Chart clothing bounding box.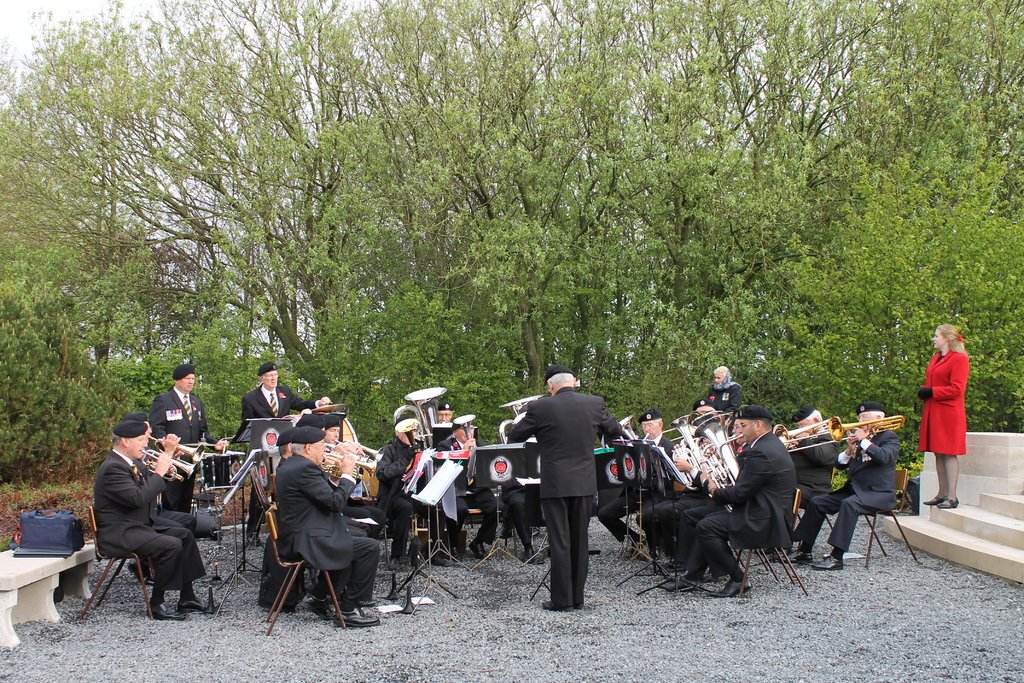
Charted: x1=511, y1=363, x2=629, y2=598.
